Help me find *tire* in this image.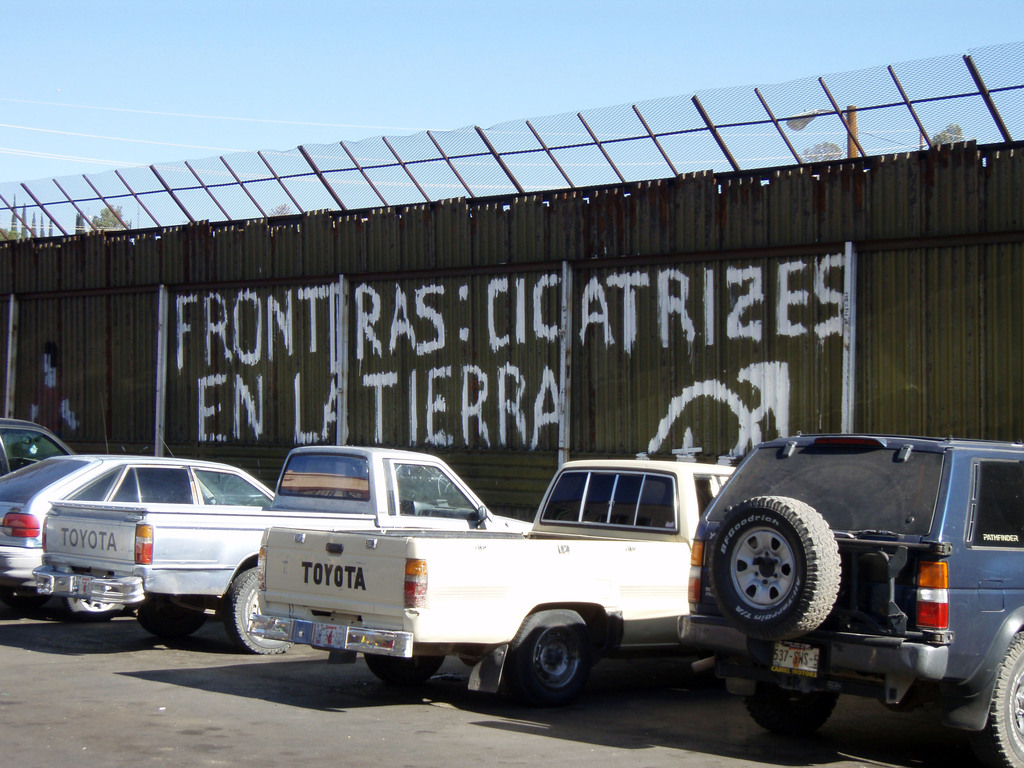
Found it: 62 598 124 625.
